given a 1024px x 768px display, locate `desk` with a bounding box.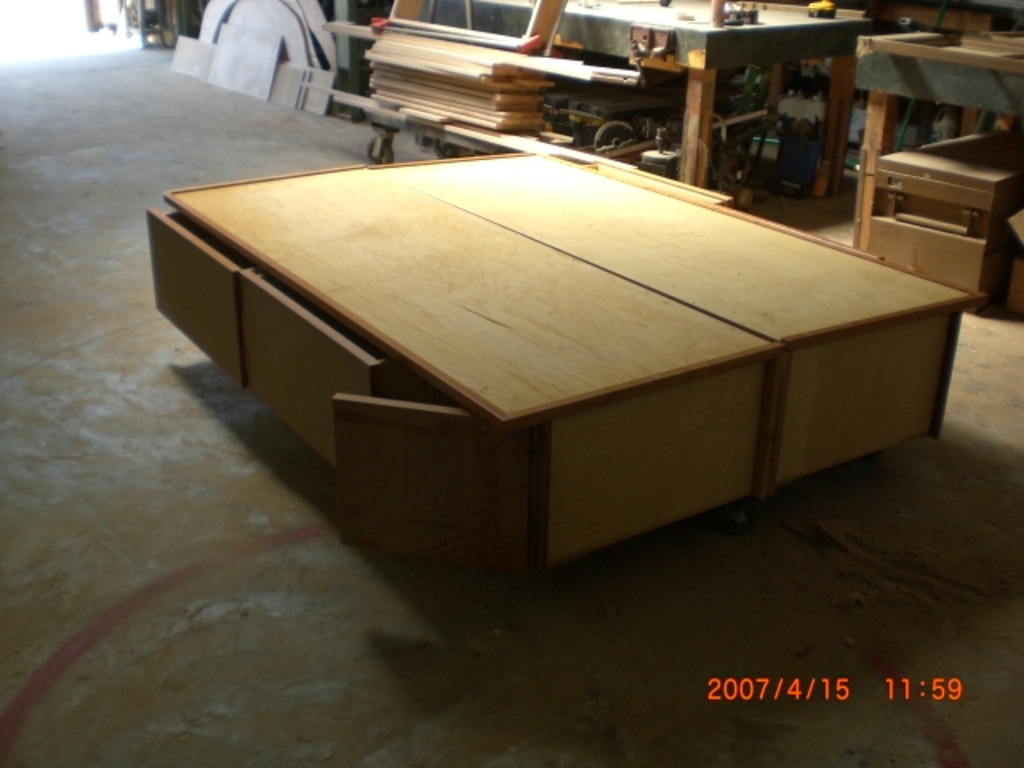
Located: (133, 138, 922, 582).
